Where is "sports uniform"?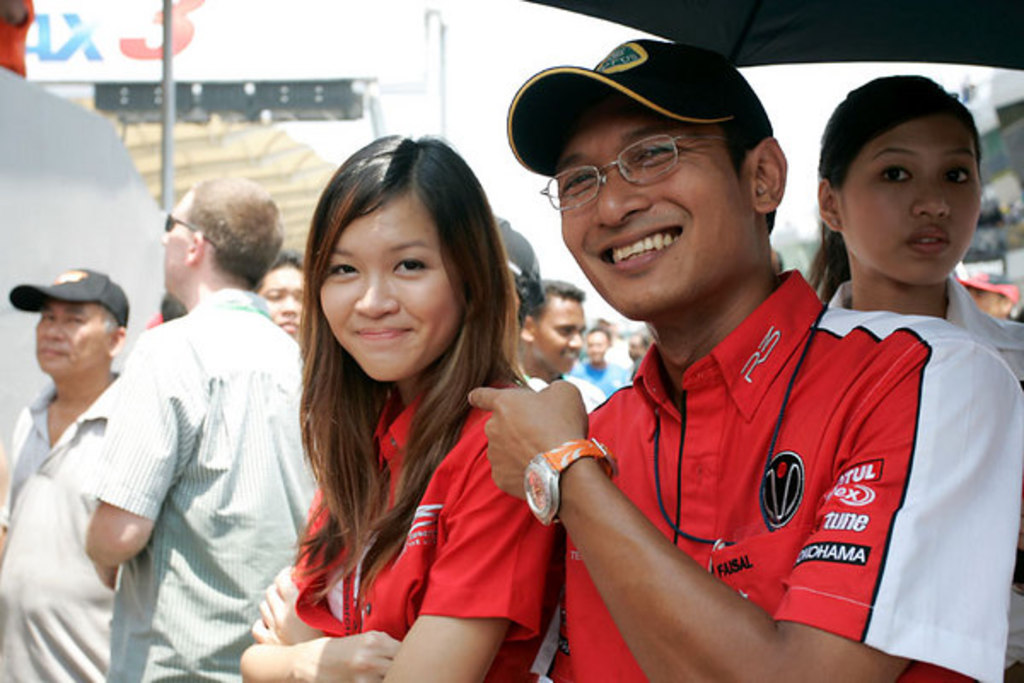
(295, 357, 555, 681).
